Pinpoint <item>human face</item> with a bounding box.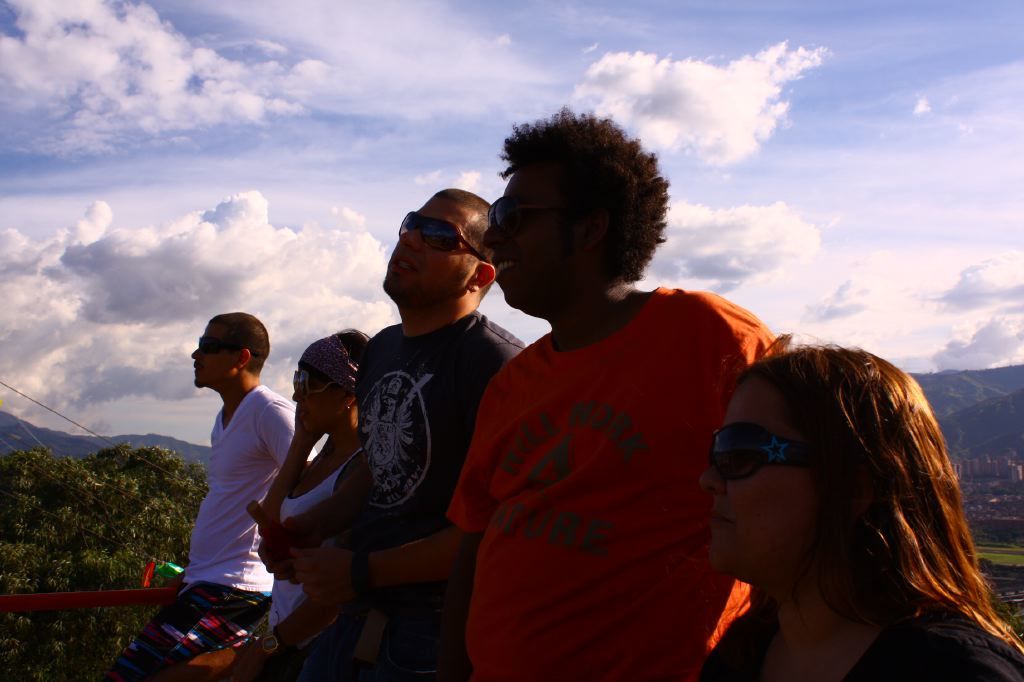
l=186, t=328, r=242, b=390.
